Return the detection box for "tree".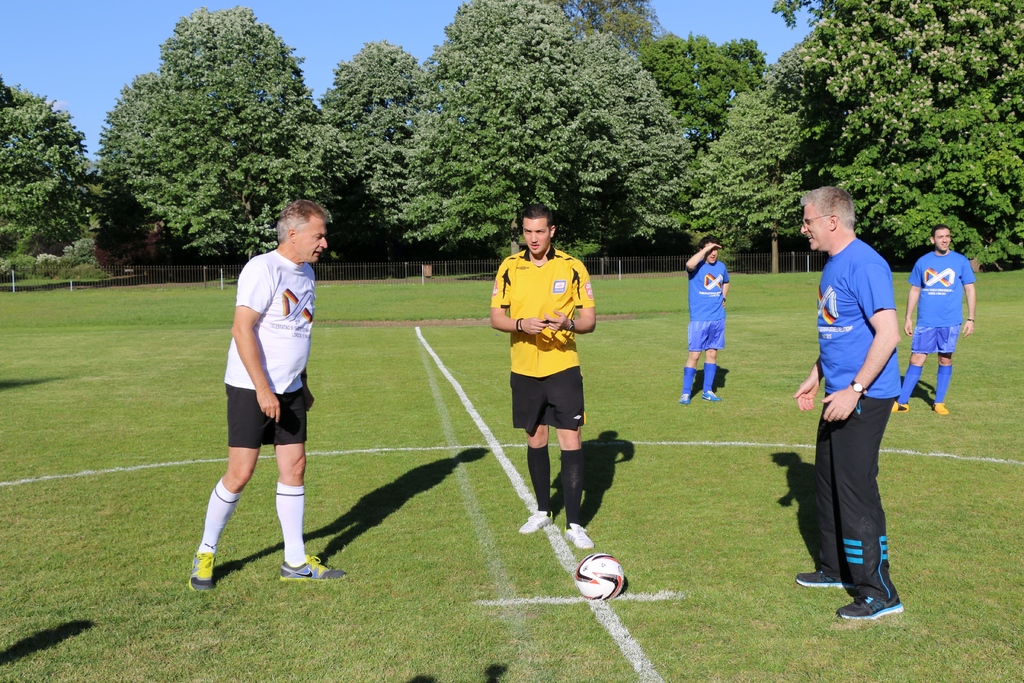
detection(76, 12, 344, 272).
